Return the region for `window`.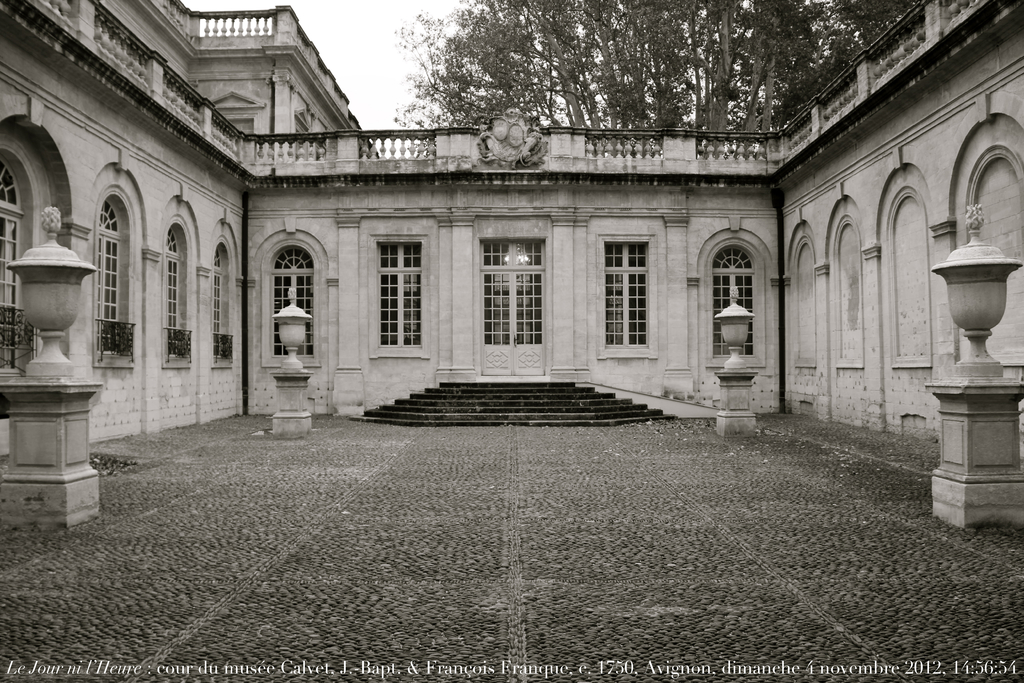
bbox(161, 195, 198, 372).
